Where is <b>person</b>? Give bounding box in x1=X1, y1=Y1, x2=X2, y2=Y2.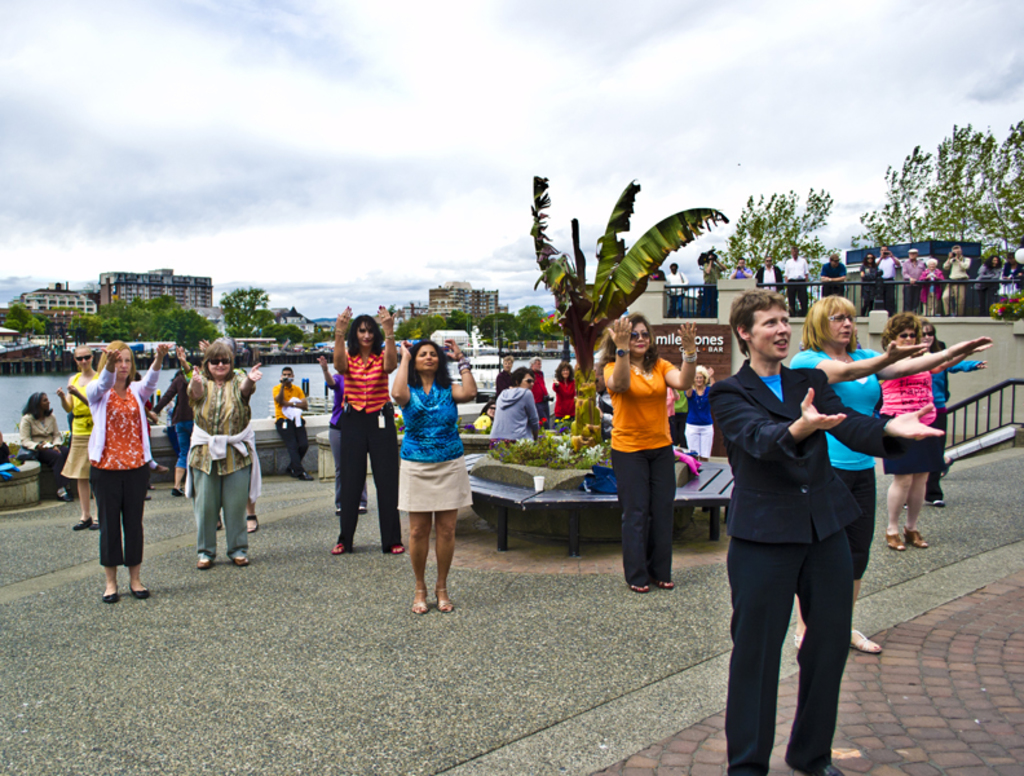
x1=487, y1=365, x2=542, y2=445.
